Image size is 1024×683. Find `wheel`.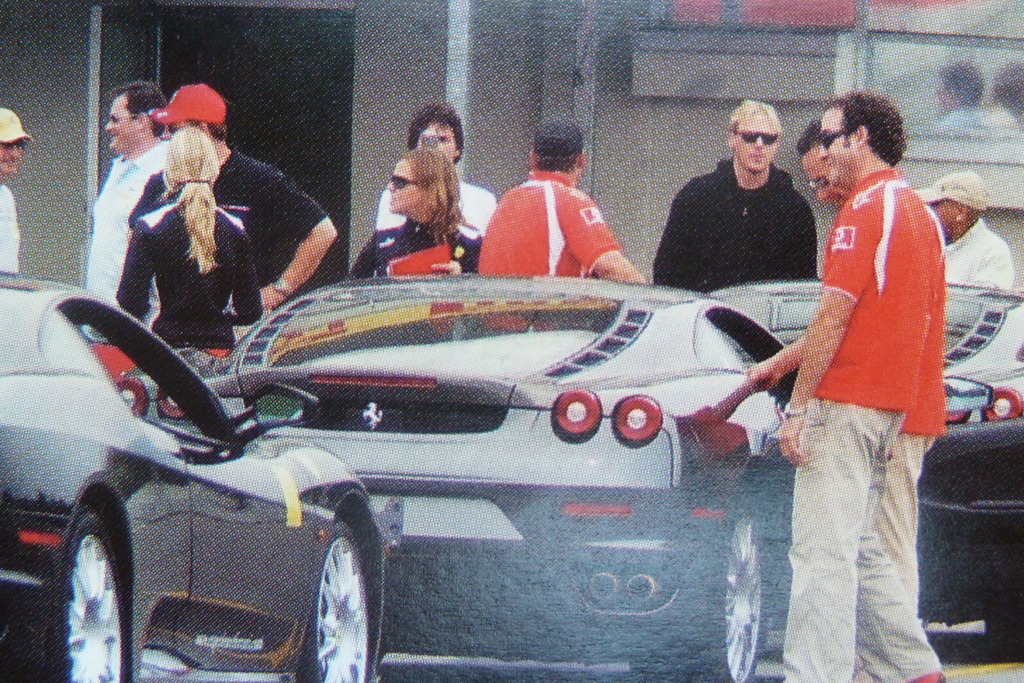
x1=298, y1=518, x2=375, y2=682.
